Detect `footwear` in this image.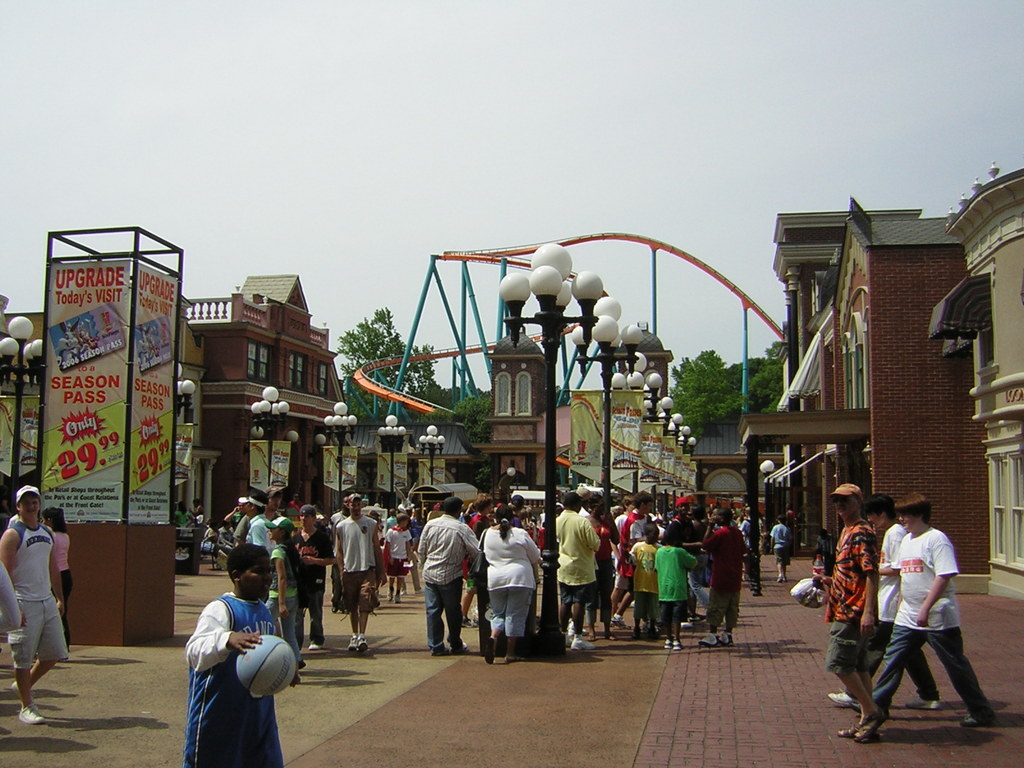
Detection: (left=348, top=637, right=360, bottom=651).
